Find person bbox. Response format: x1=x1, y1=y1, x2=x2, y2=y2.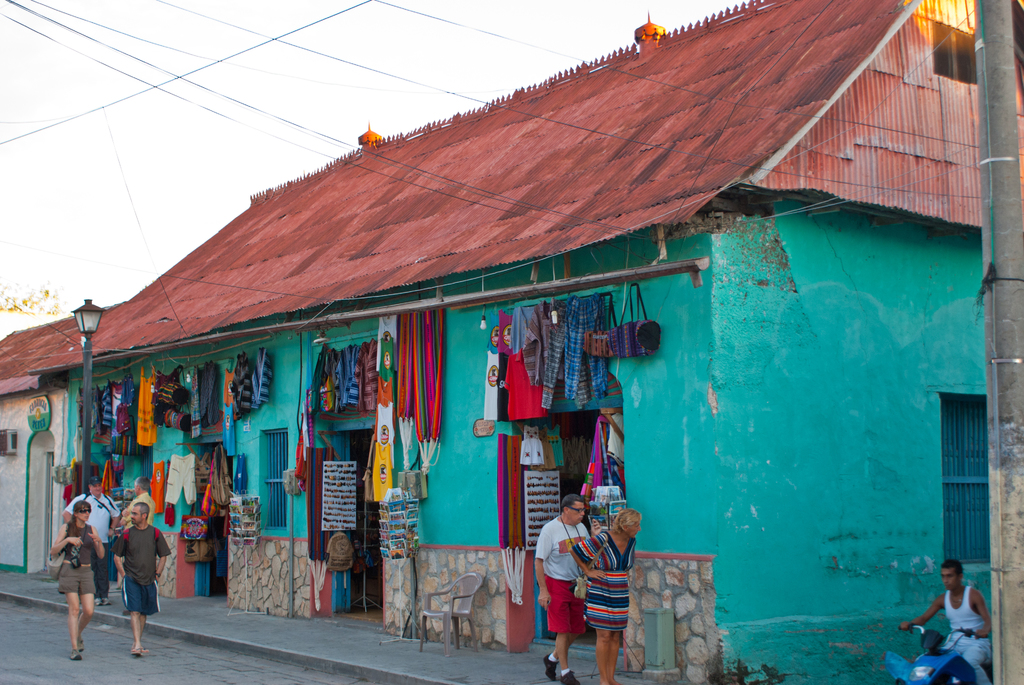
x1=108, y1=503, x2=168, y2=650.
